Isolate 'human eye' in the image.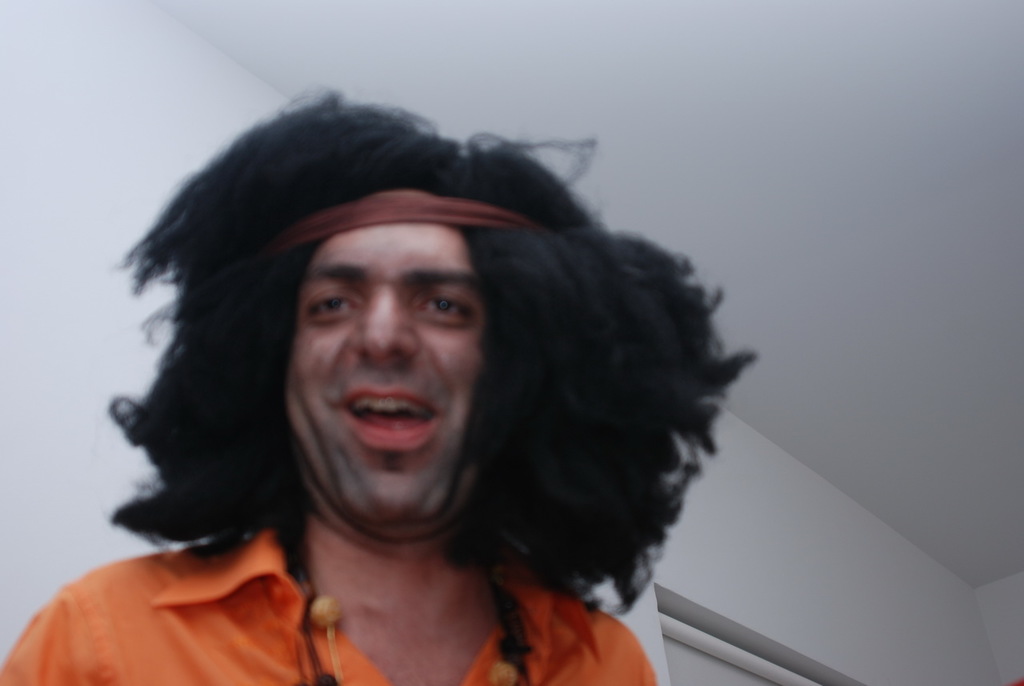
Isolated region: crop(413, 287, 484, 332).
